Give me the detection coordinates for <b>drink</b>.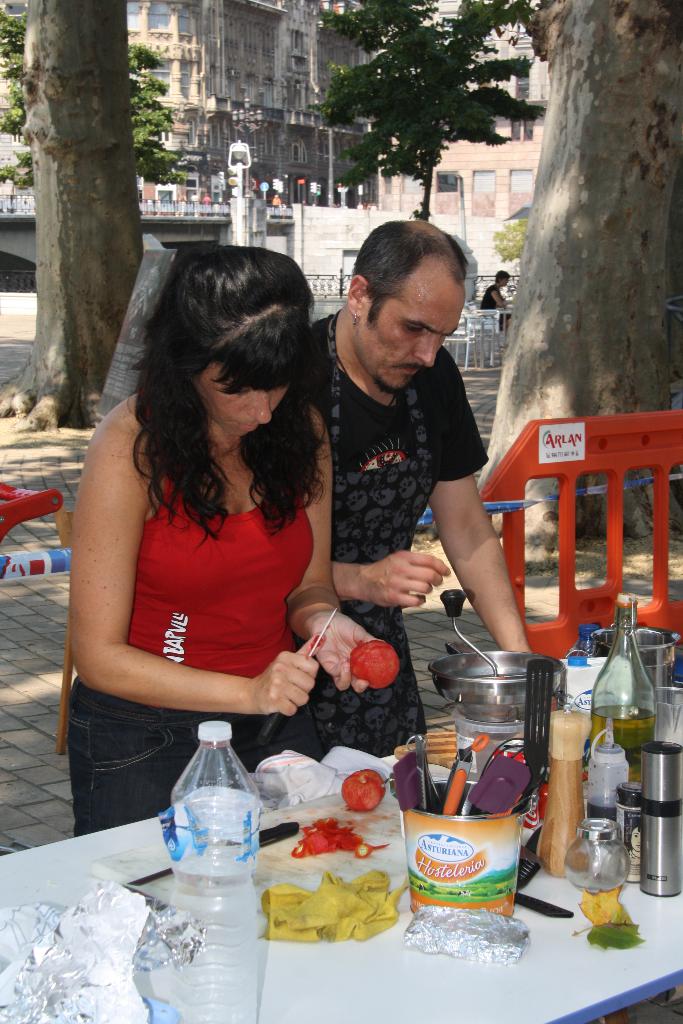
576 708 650 788.
